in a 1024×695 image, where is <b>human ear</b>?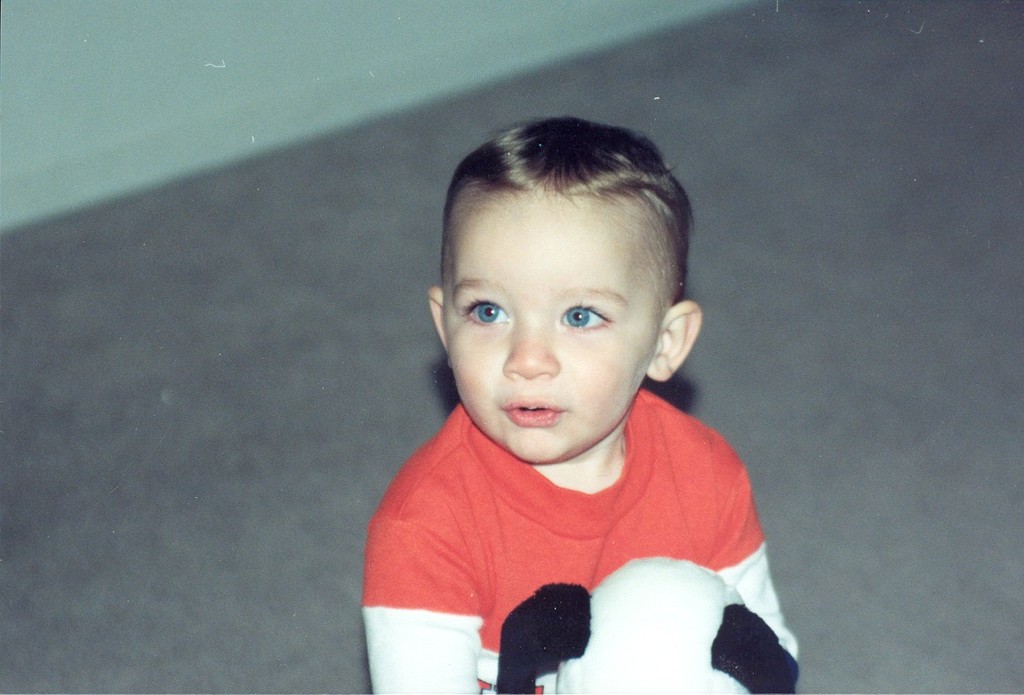
crop(426, 283, 447, 352).
